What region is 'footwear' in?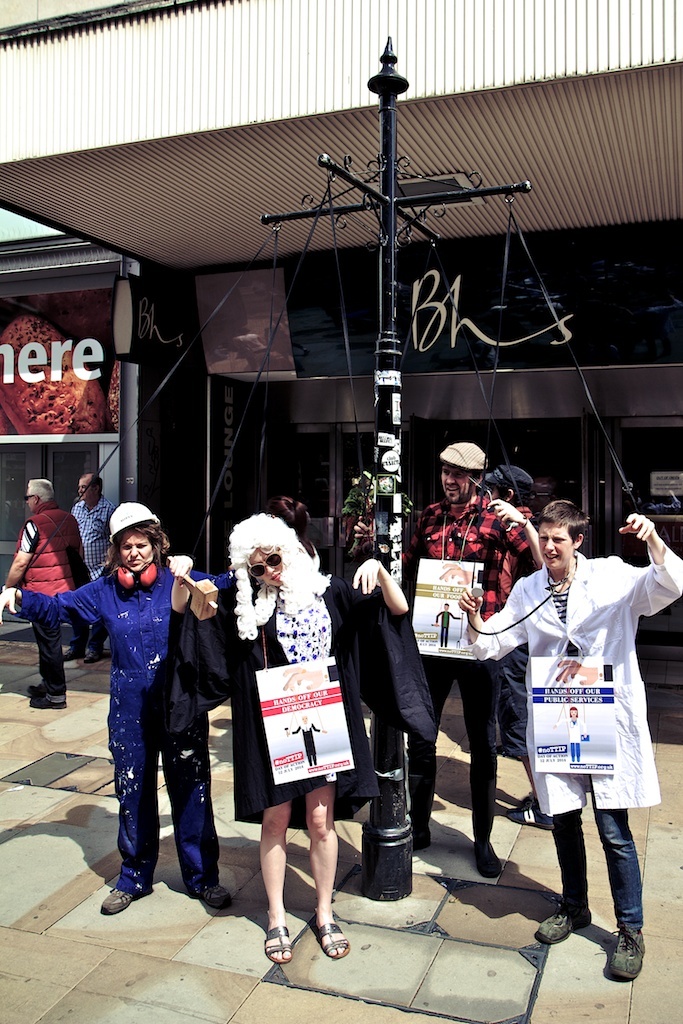
box(103, 881, 147, 913).
